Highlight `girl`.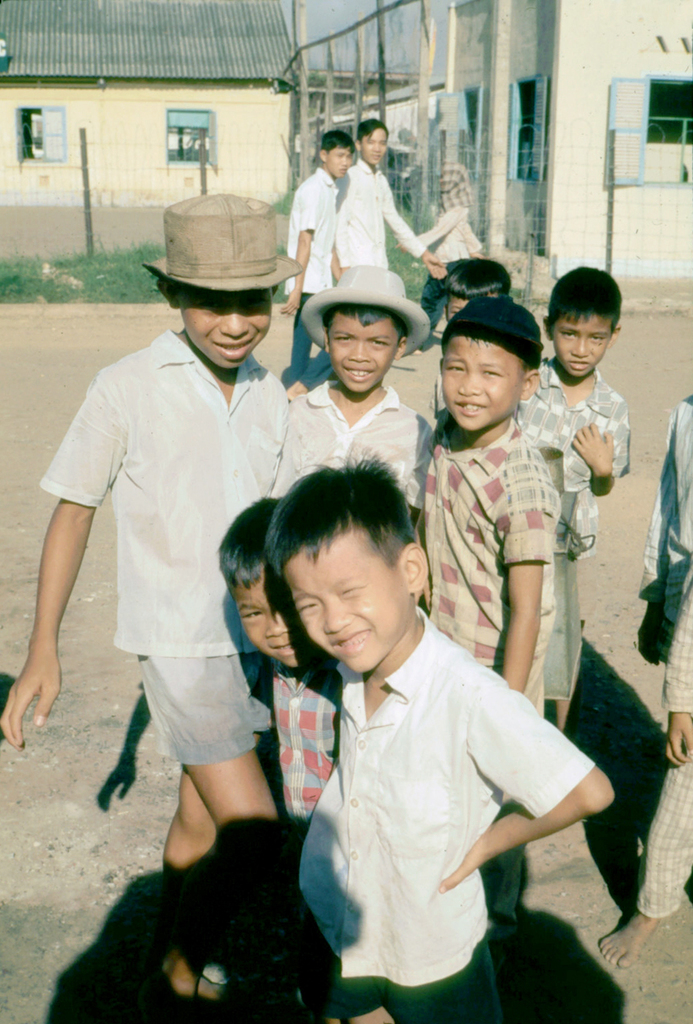
Highlighted region: [left=205, top=387, right=595, bottom=1016].
